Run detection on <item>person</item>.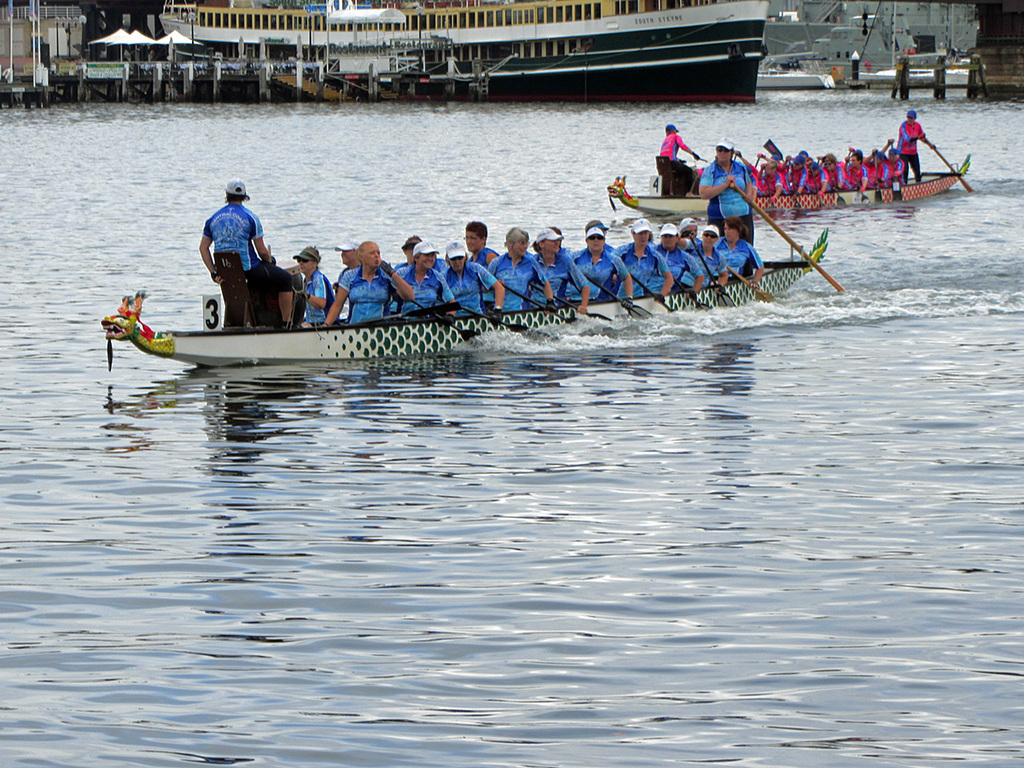
Result: 323/244/407/326.
